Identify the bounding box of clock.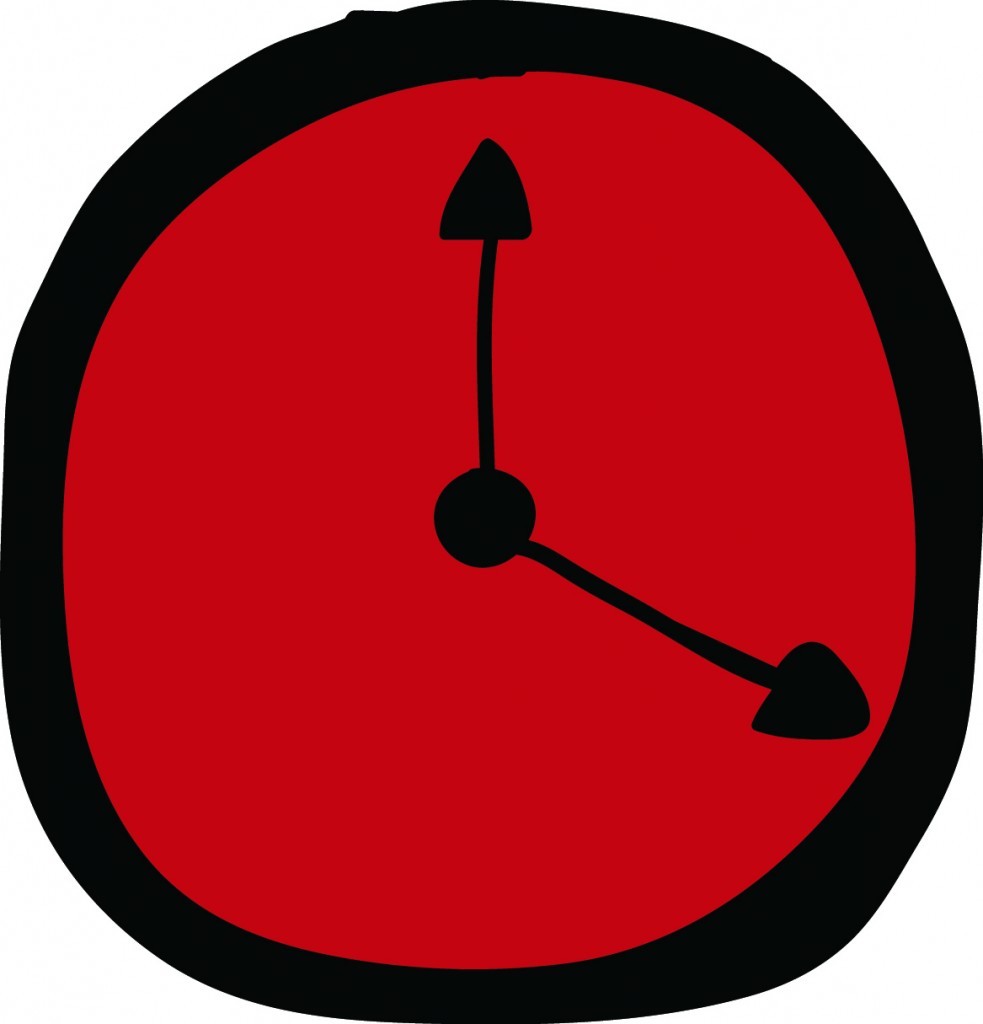
5, 6, 976, 1014.
